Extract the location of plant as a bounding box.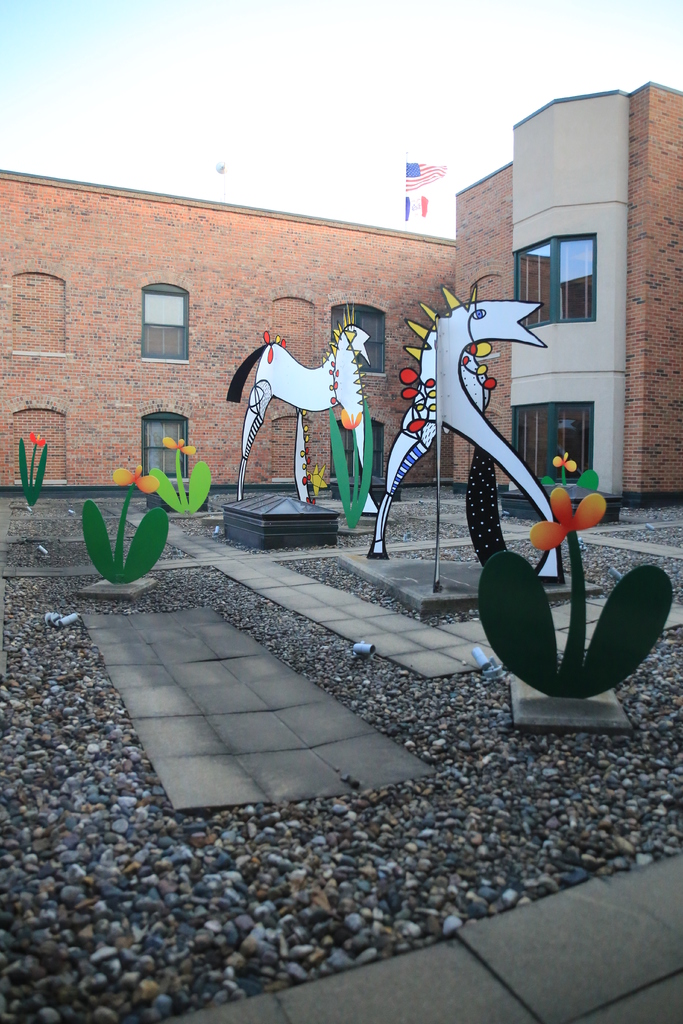
(539,454,598,508).
